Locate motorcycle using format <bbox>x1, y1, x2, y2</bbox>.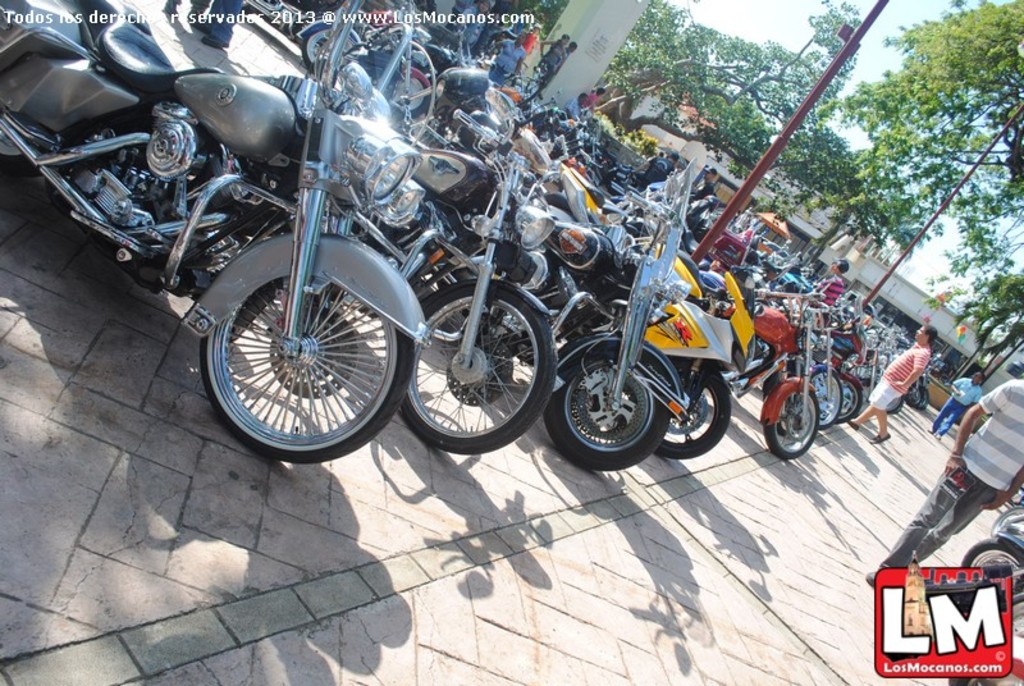
<bbox>494, 137, 695, 468</bbox>.
